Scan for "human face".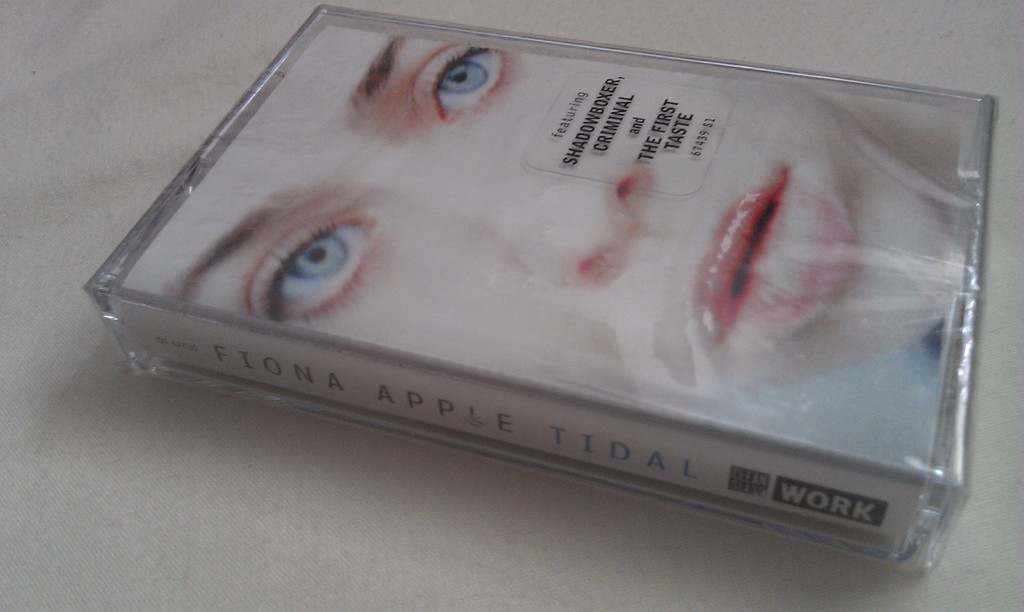
Scan result: rect(115, 17, 971, 395).
